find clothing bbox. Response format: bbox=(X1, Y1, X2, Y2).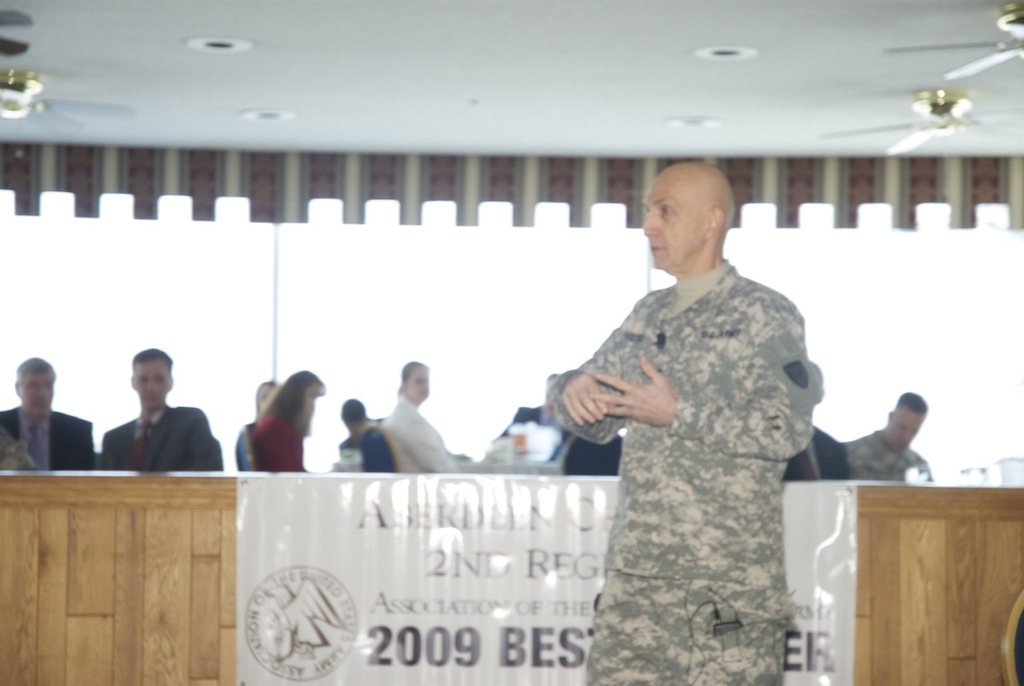
bbox=(807, 423, 853, 481).
